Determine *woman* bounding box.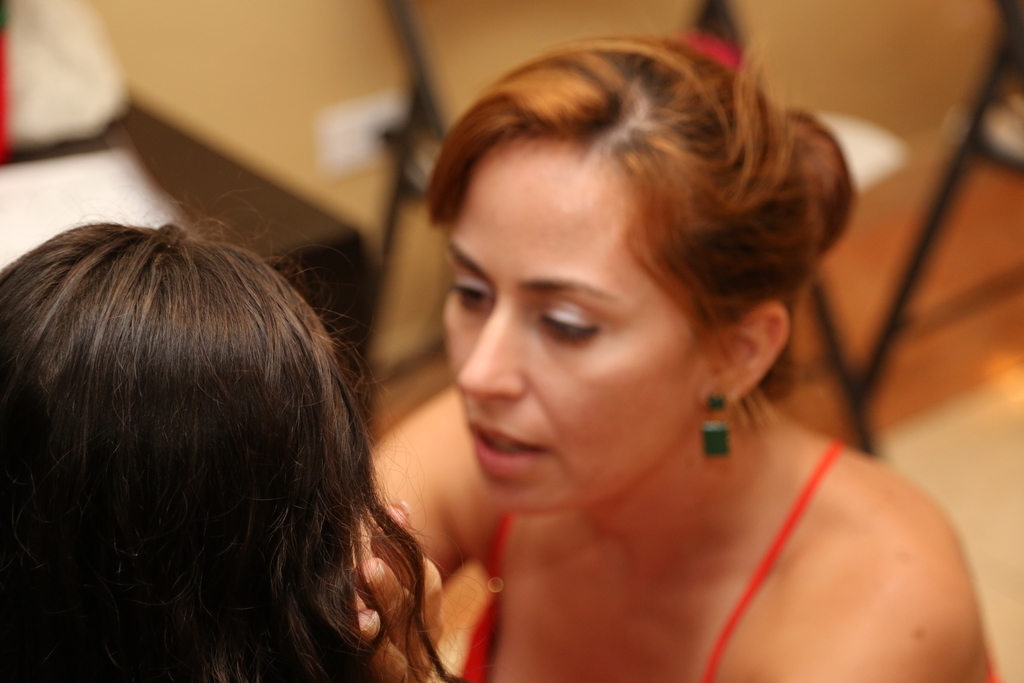
Determined: x1=317 y1=35 x2=975 y2=664.
